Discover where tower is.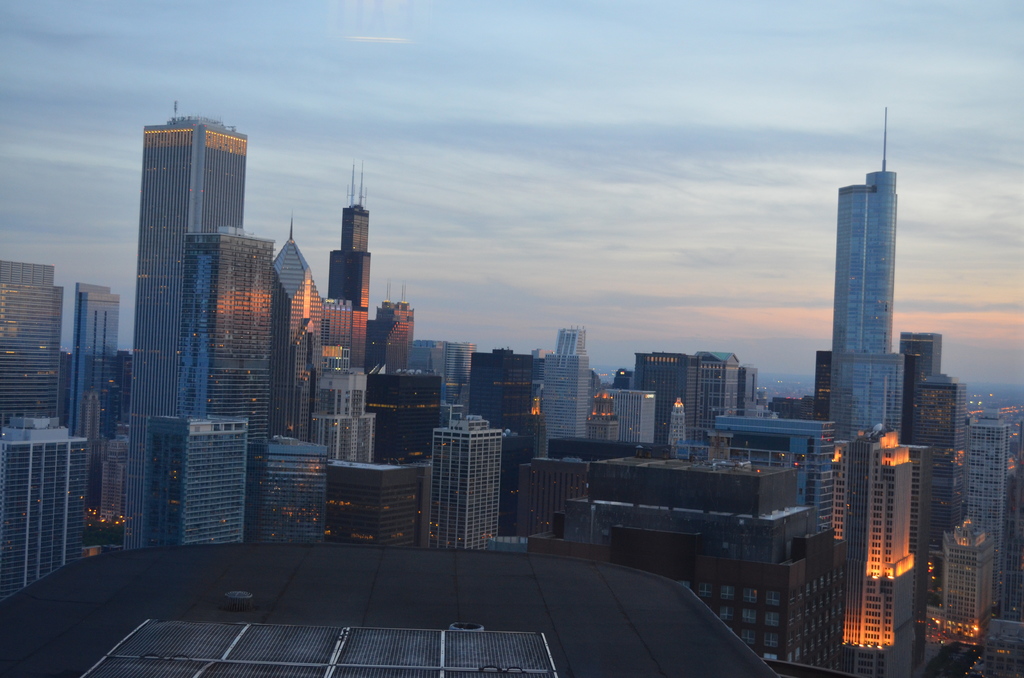
Discovered at rect(116, 112, 250, 557).
